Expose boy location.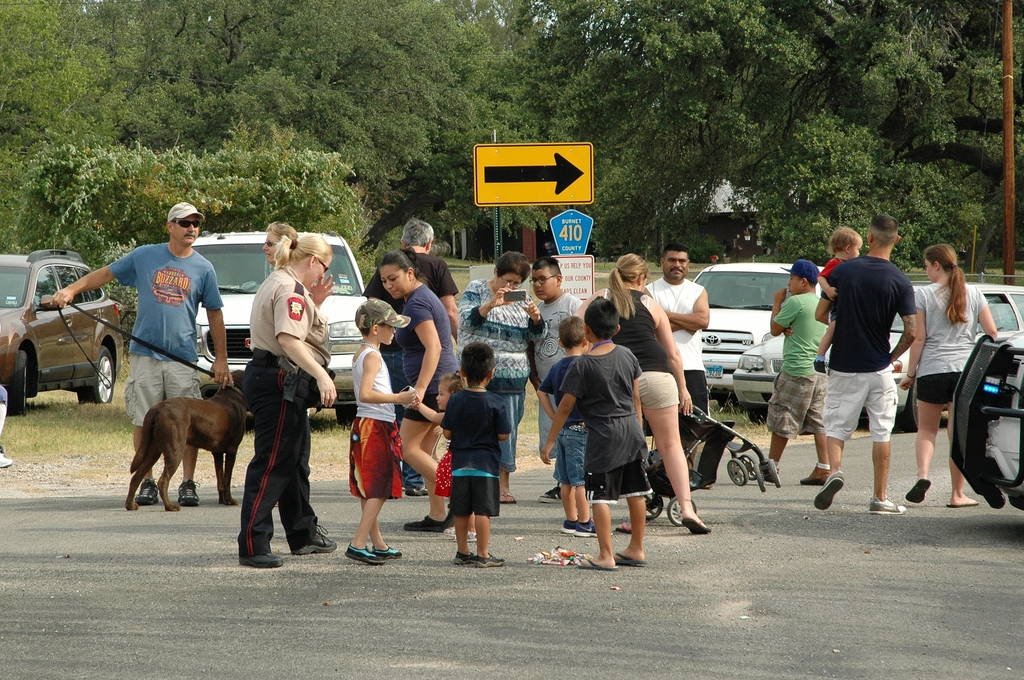
Exposed at left=443, top=343, right=519, bottom=567.
